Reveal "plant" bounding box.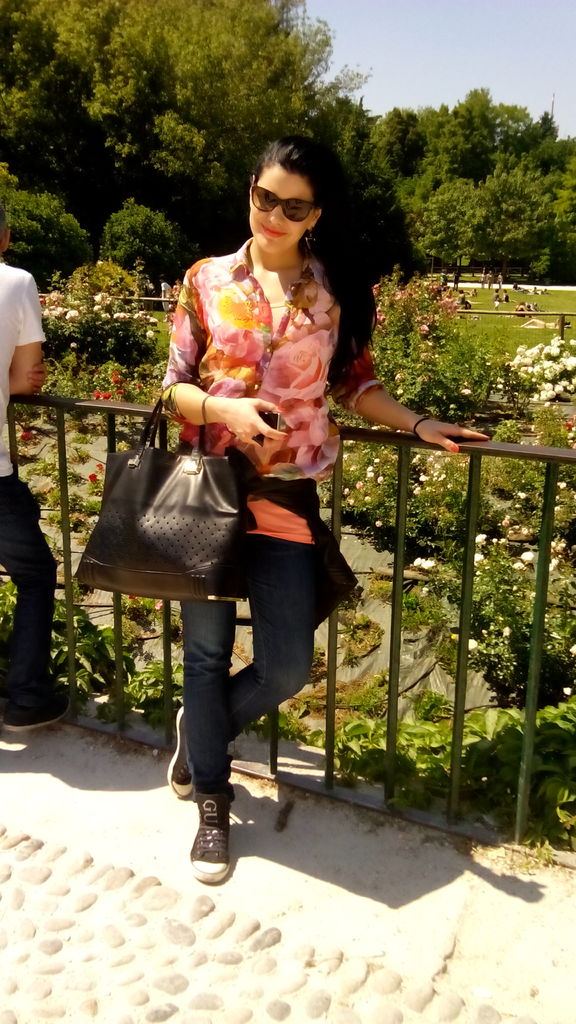
Revealed: bbox(255, 698, 305, 746).
